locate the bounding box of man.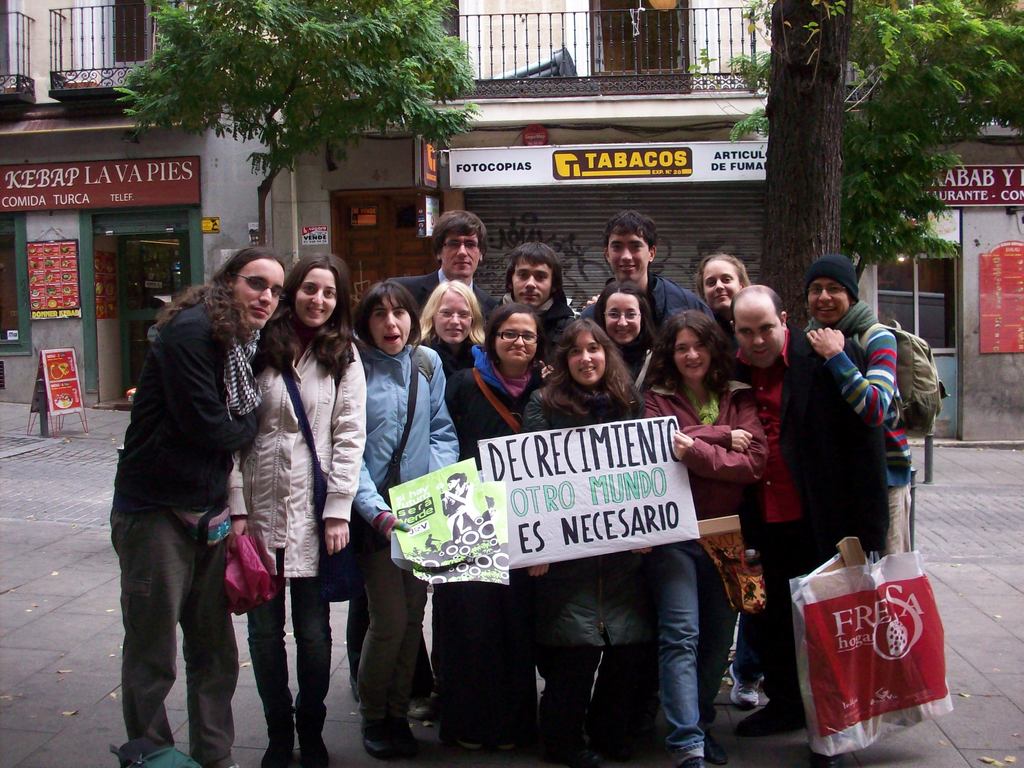
Bounding box: 376:209:499:329.
